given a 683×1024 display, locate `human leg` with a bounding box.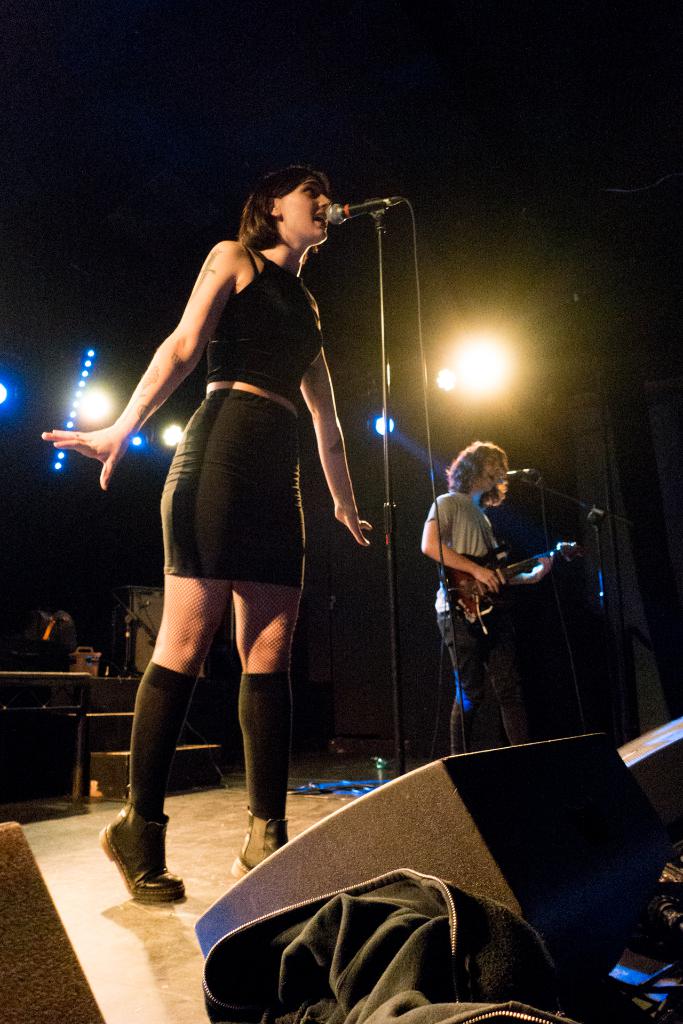
Located: 232,585,306,881.
